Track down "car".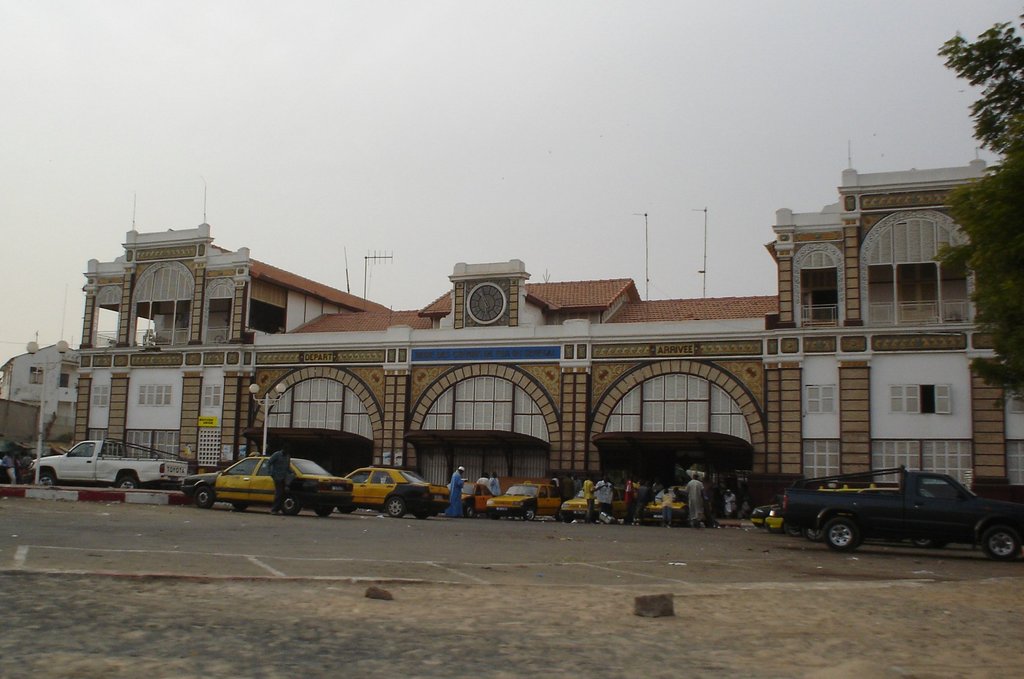
Tracked to (764, 505, 804, 539).
